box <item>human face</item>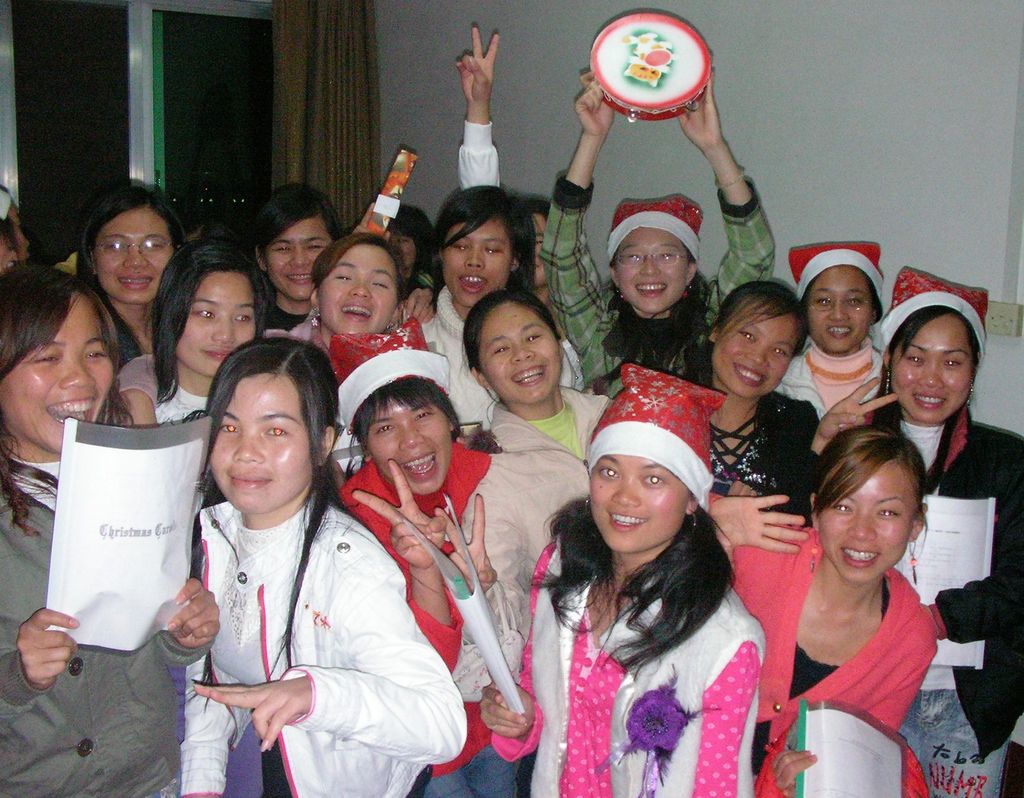
{"left": 88, "top": 208, "right": 168, "bottom": 305}
